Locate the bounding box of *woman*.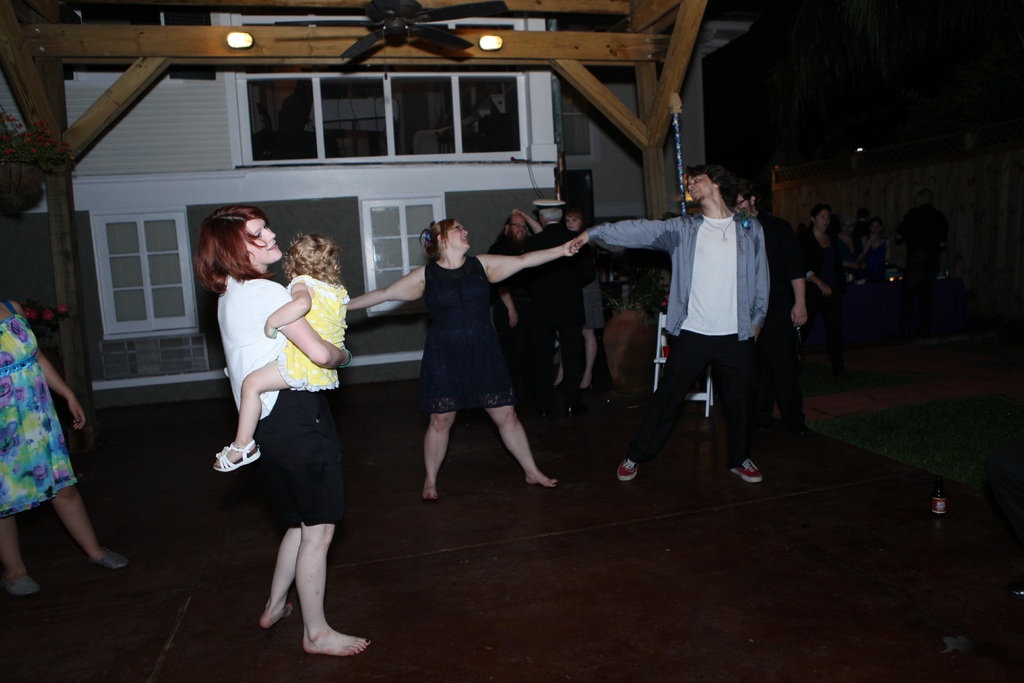
Bounding box: (0,288,122,605).
